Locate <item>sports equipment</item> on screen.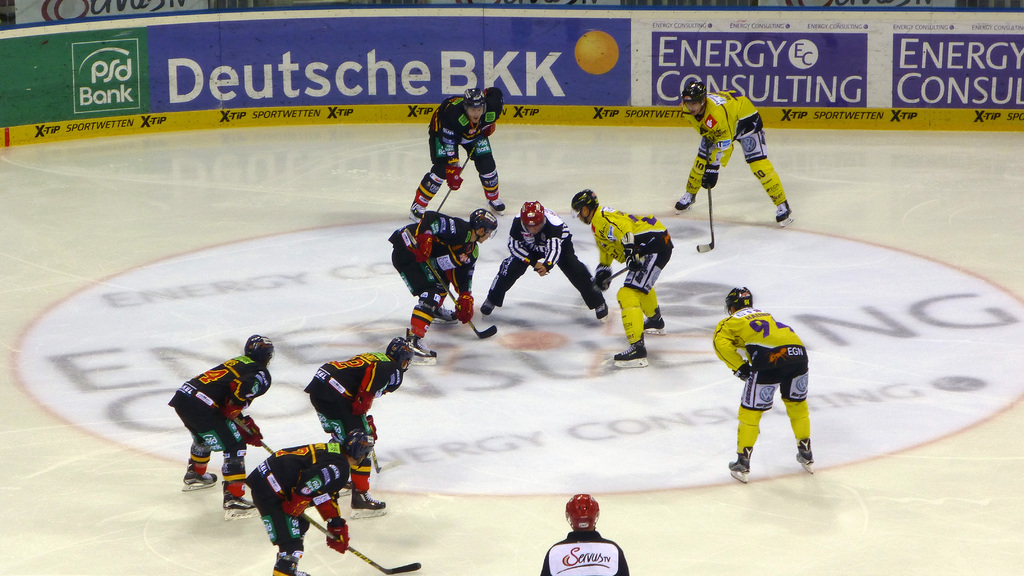
On screen at <box>595,264,611,292</box>.
